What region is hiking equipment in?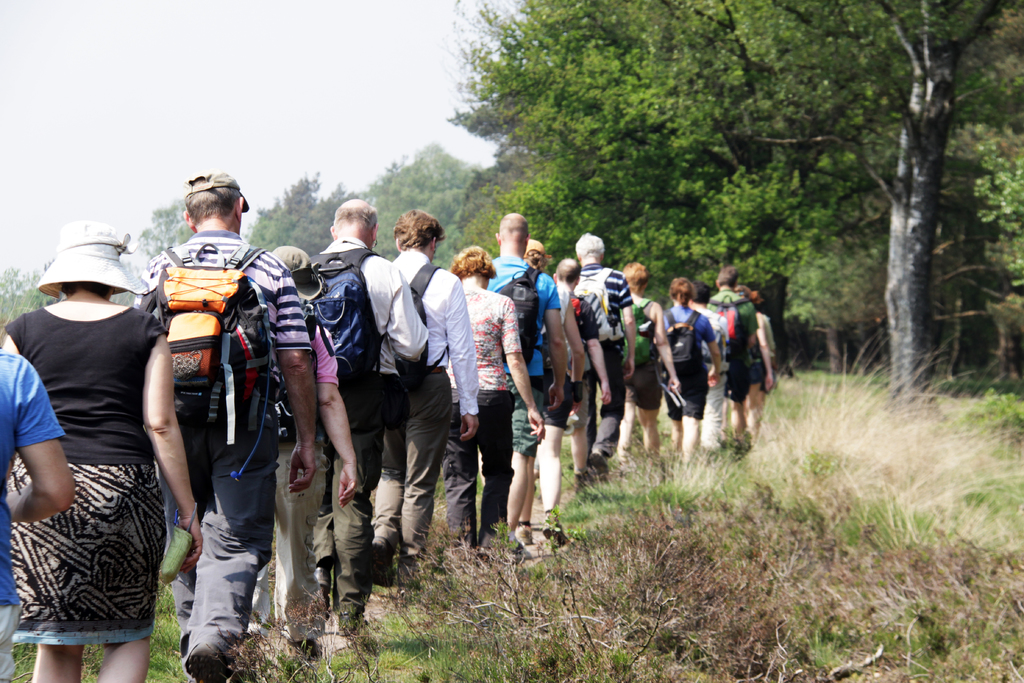
x1=143, y1=245, x2=283, y2=486.
